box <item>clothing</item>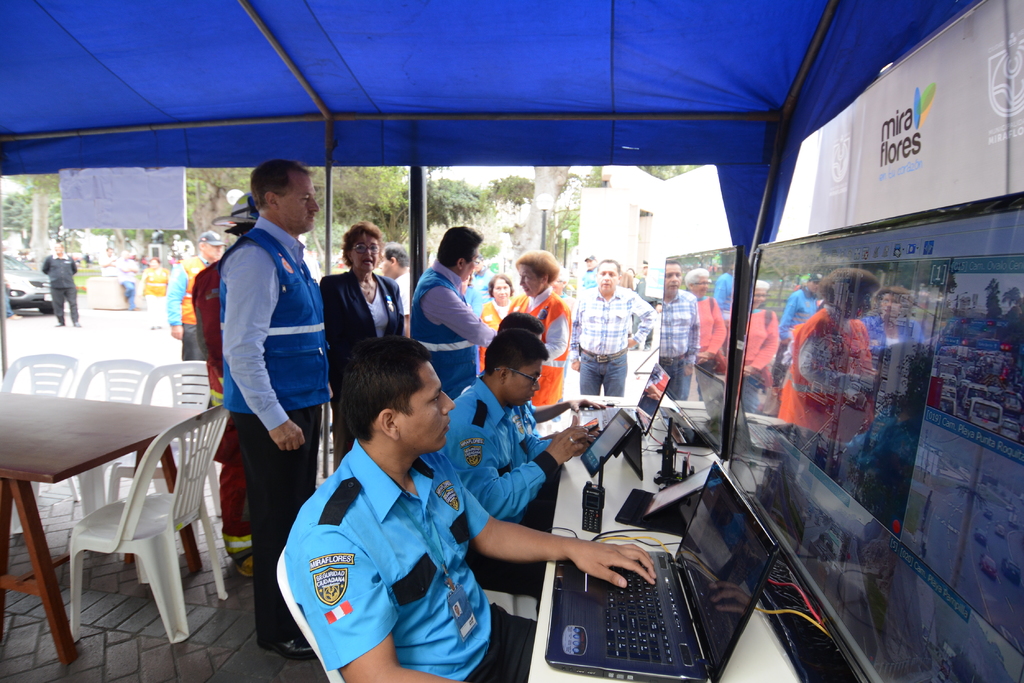
43/257/76/323
